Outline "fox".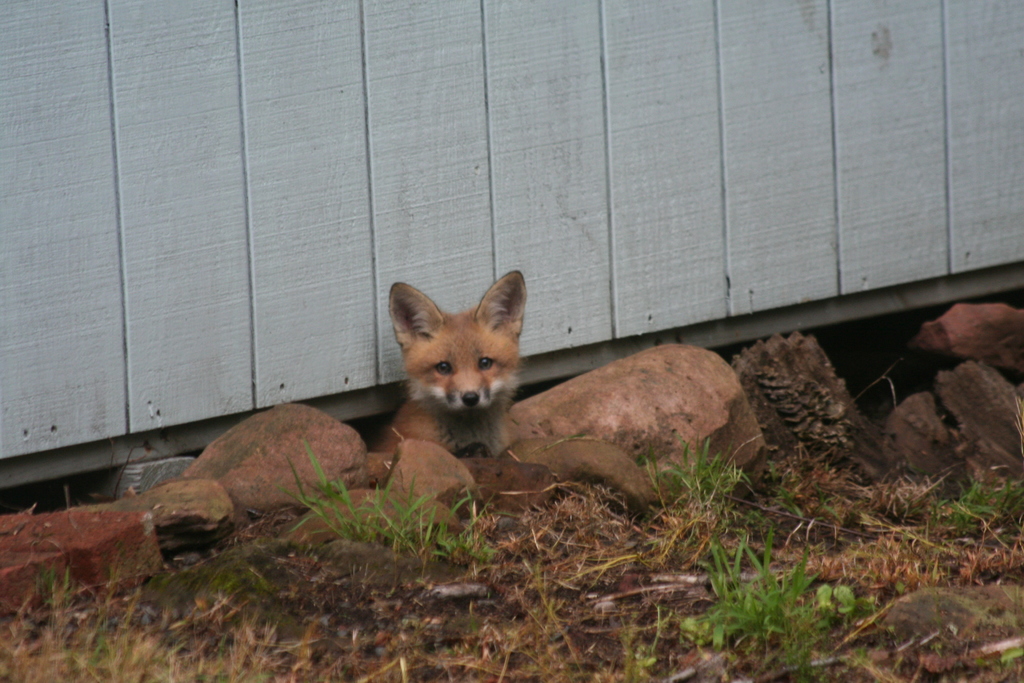
Outline: box=[368, 268, 528, 459].
